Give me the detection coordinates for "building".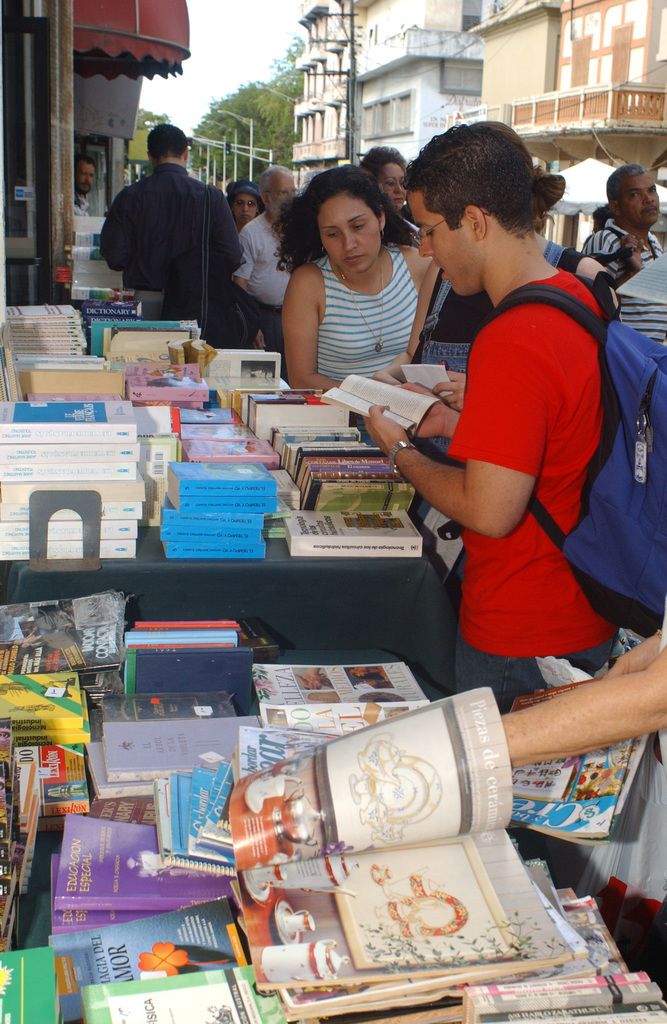
region(450, 0, 666, 248).
